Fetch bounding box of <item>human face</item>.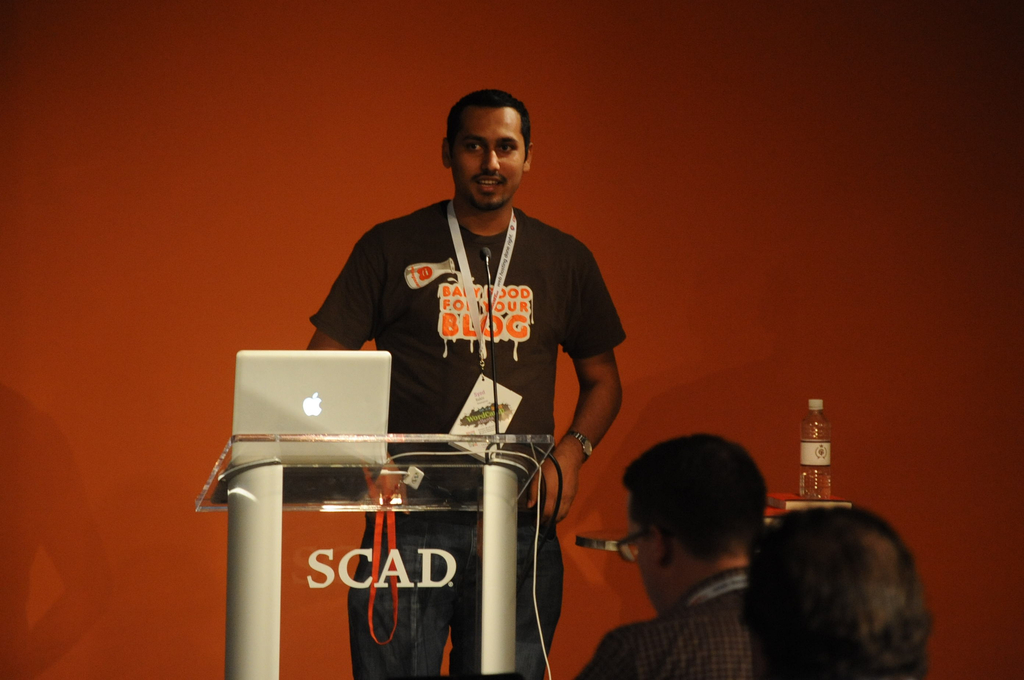
Bbox: (635,516,660,608).
